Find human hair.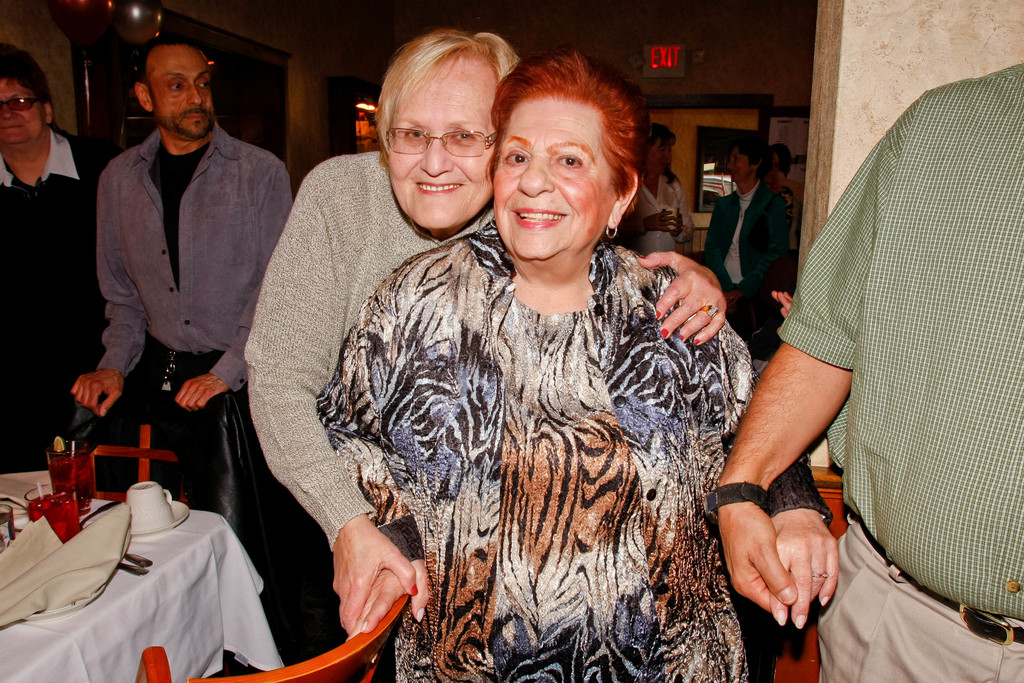
left=639, top=120, right=674, bottom=157.
